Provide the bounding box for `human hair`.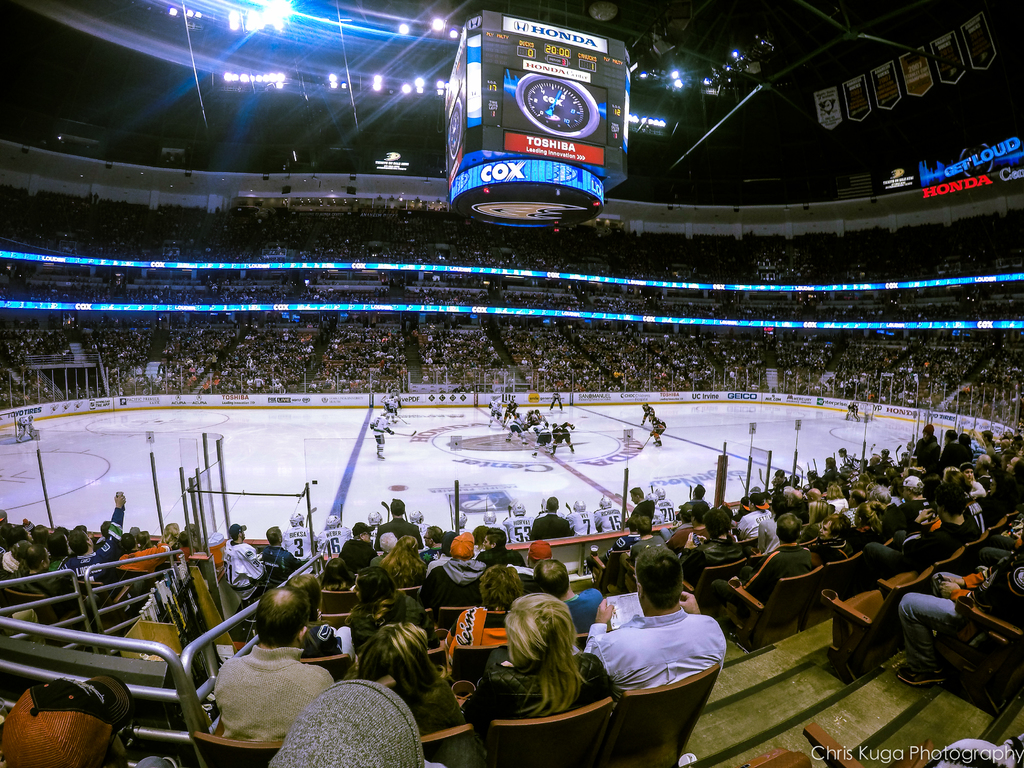
BBox(630, 486, 643, 499).
